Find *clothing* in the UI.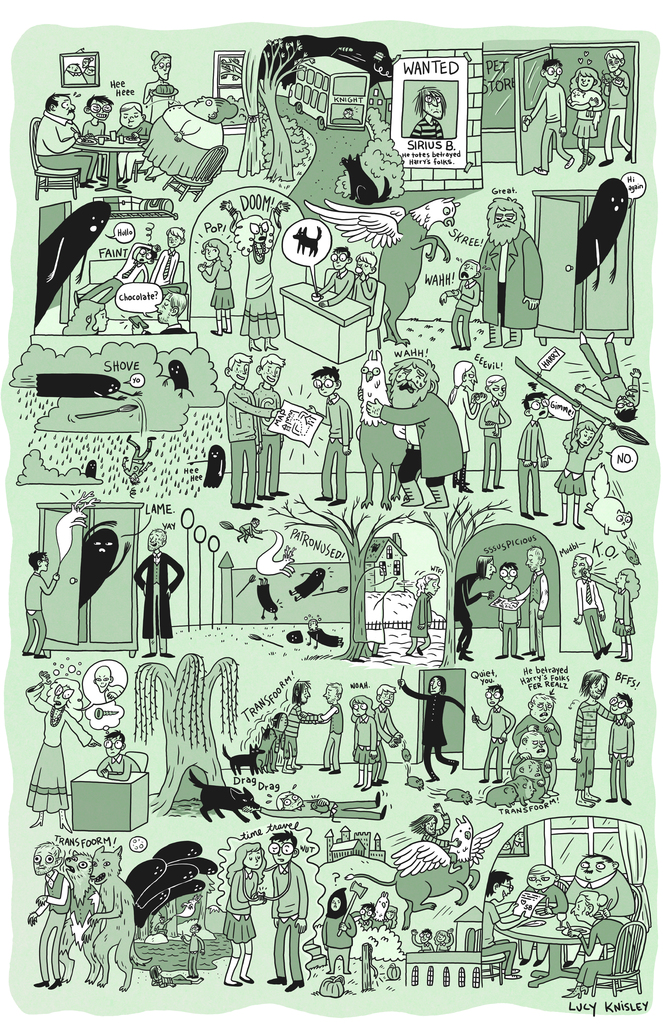
UI element at {"x1": 145, "y1": 253, "x2": 192, "y2": 283}.
